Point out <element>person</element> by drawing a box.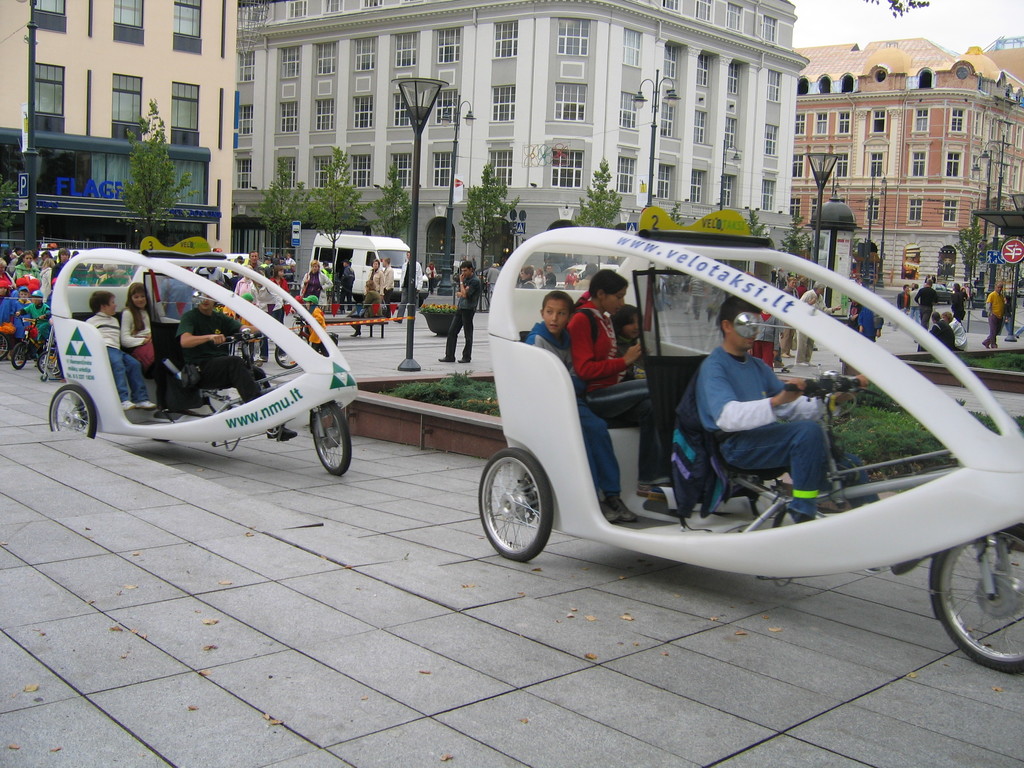
<bbox>394, 250, 424, 320</bbox>.
